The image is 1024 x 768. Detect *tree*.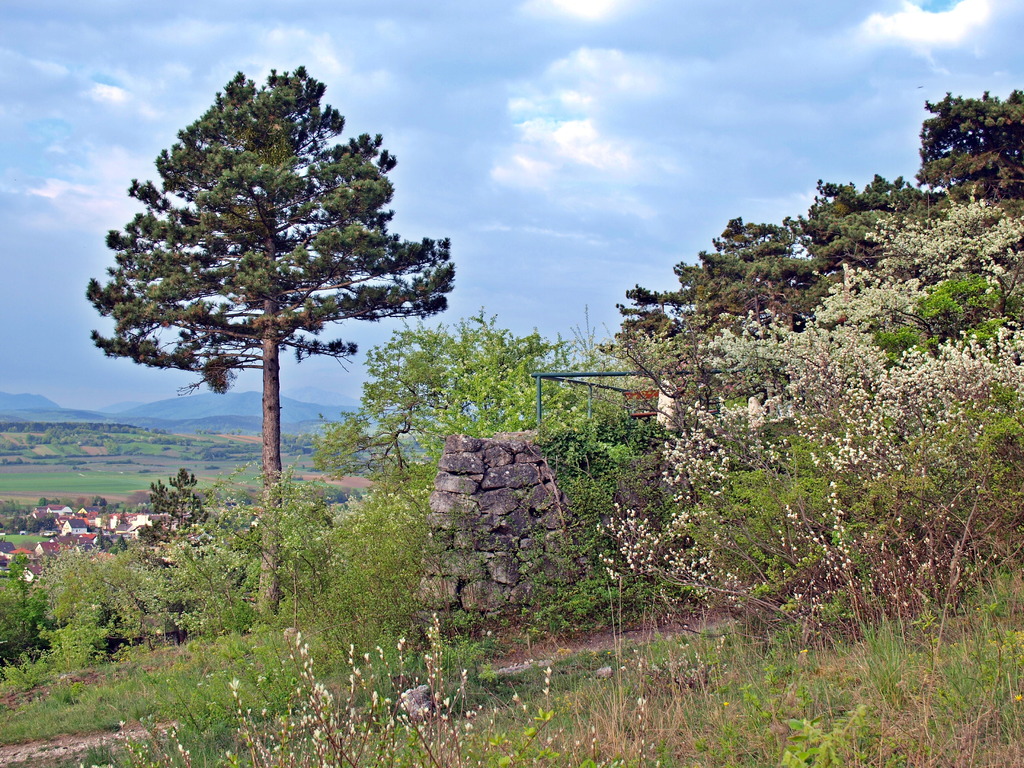
Detection: Rect(600, 92, 1023, 372).
